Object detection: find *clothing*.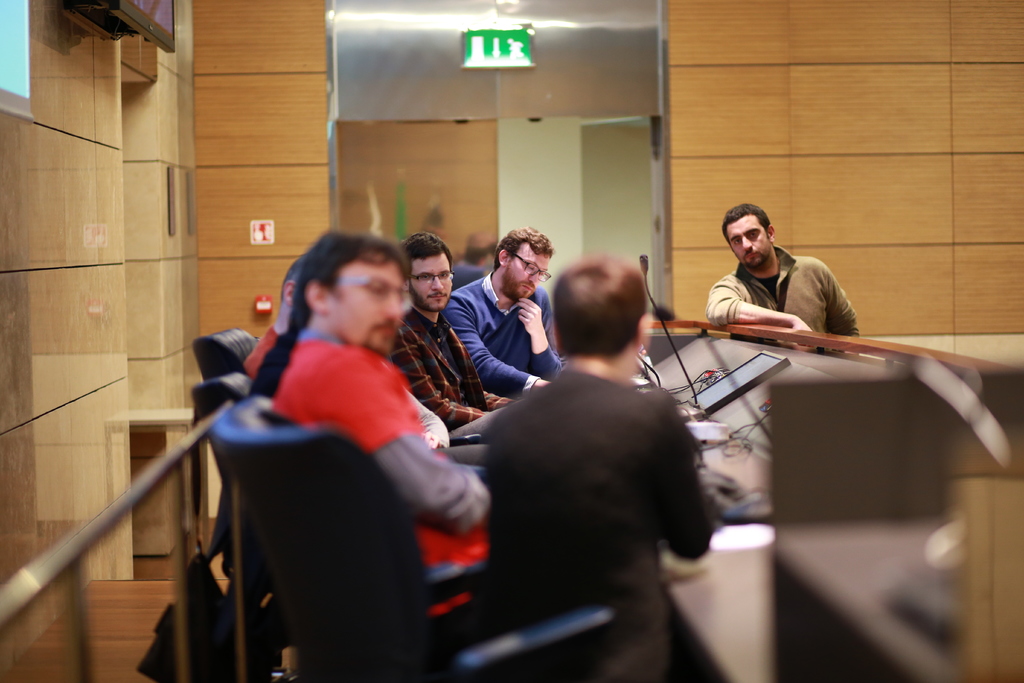
locate(445, 272, 561, 429).
